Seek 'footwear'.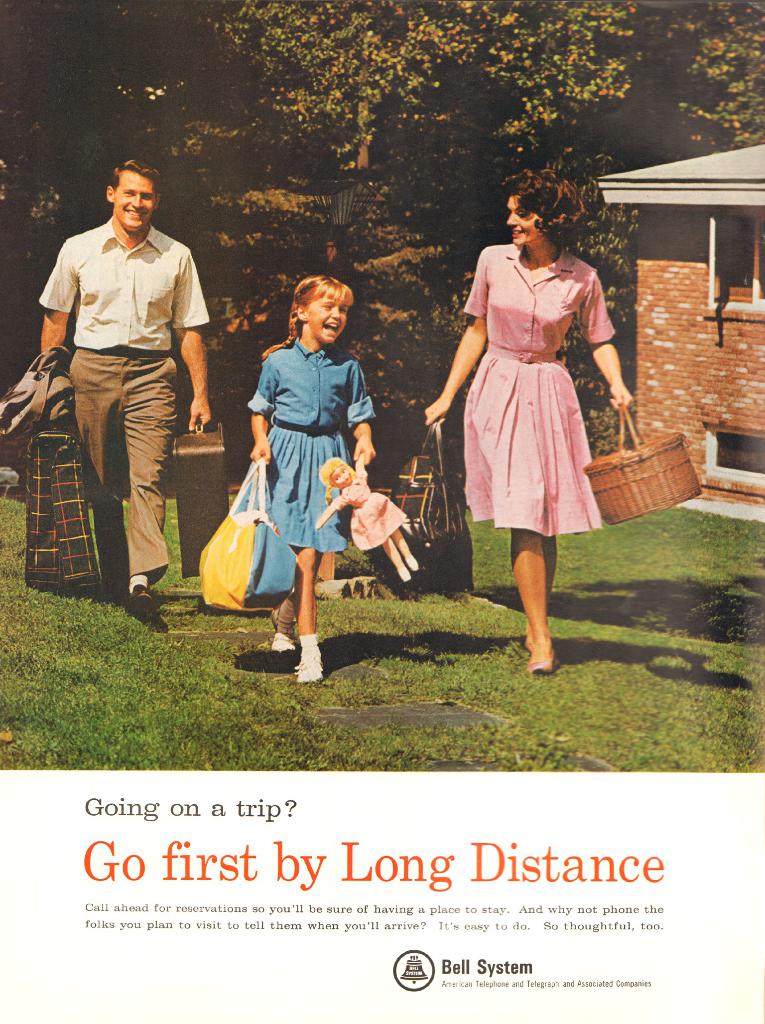
crop(517, 637, 558, 678).
